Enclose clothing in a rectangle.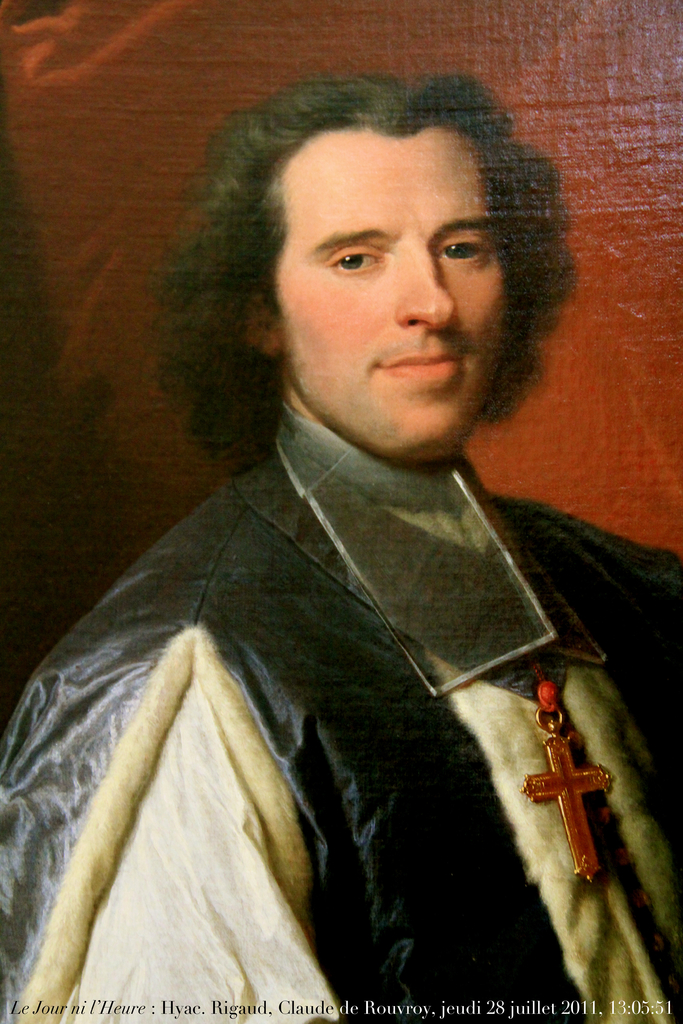
0,407,682,1023.
